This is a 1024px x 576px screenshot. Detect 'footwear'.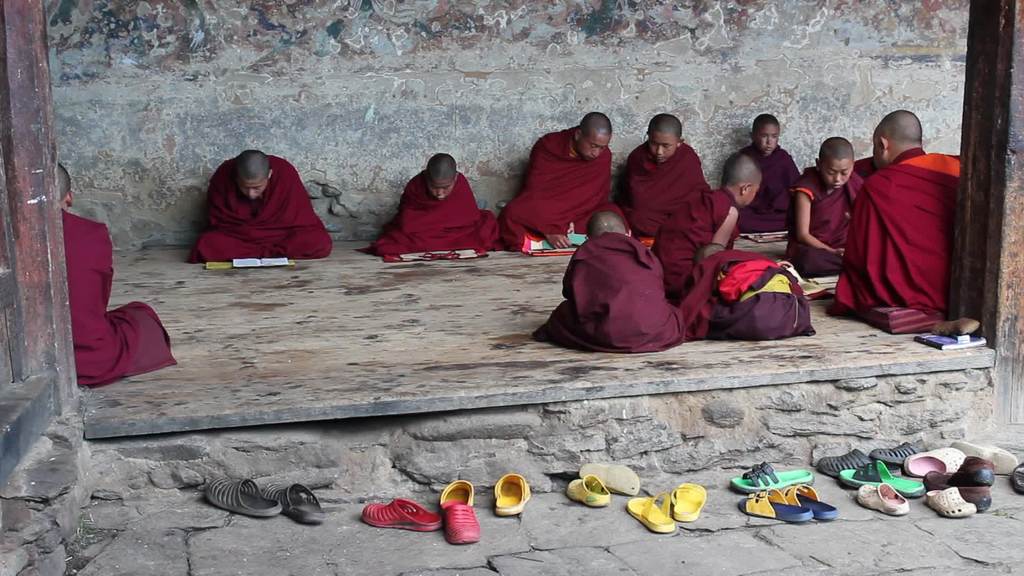
x1=493 y1=475 x2=530 y2=518.
